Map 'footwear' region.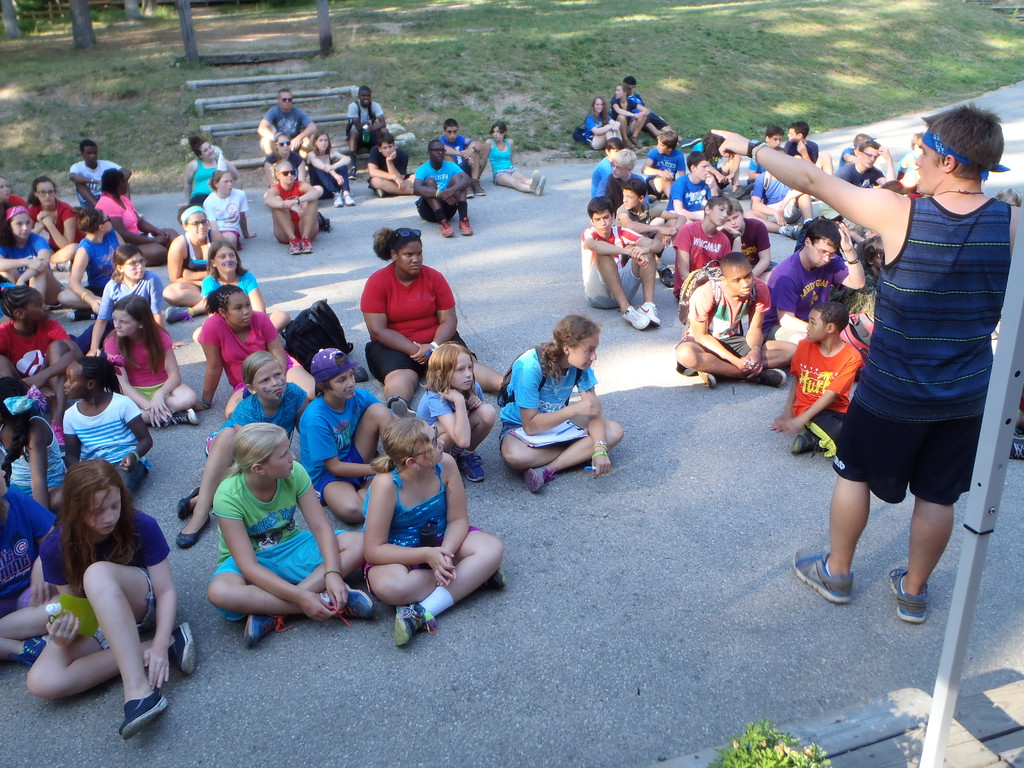
Mapped to <box>788,421,824,456</box>.
